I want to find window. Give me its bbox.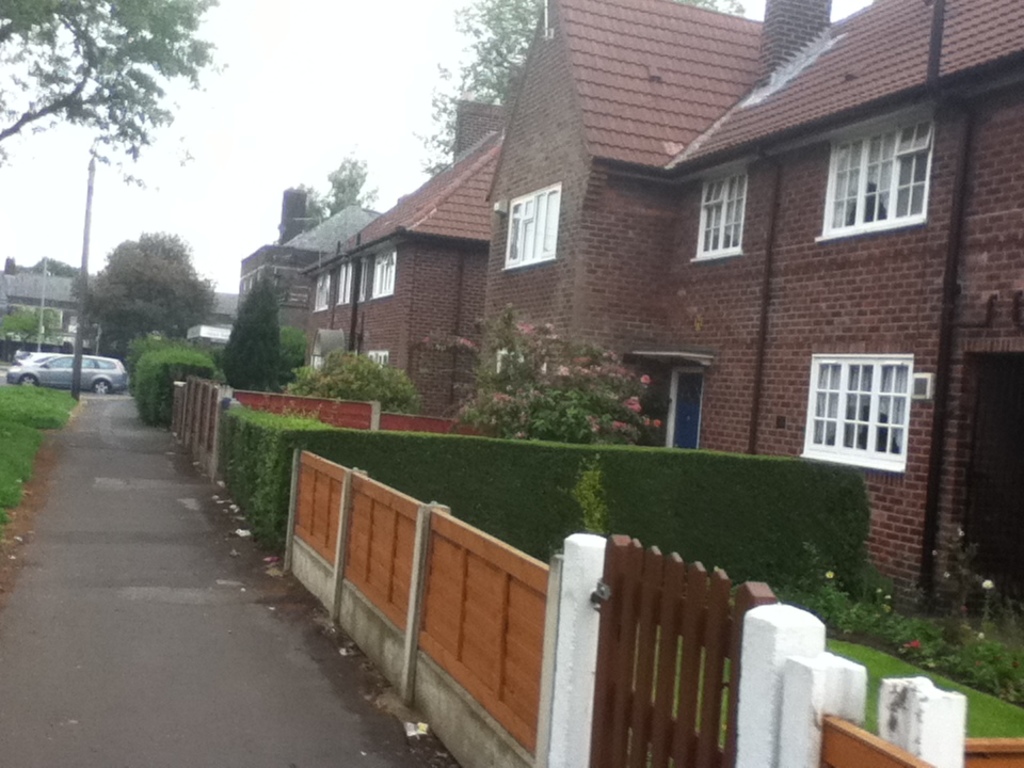
(left=506, top=175, right=559, bottom=270).
